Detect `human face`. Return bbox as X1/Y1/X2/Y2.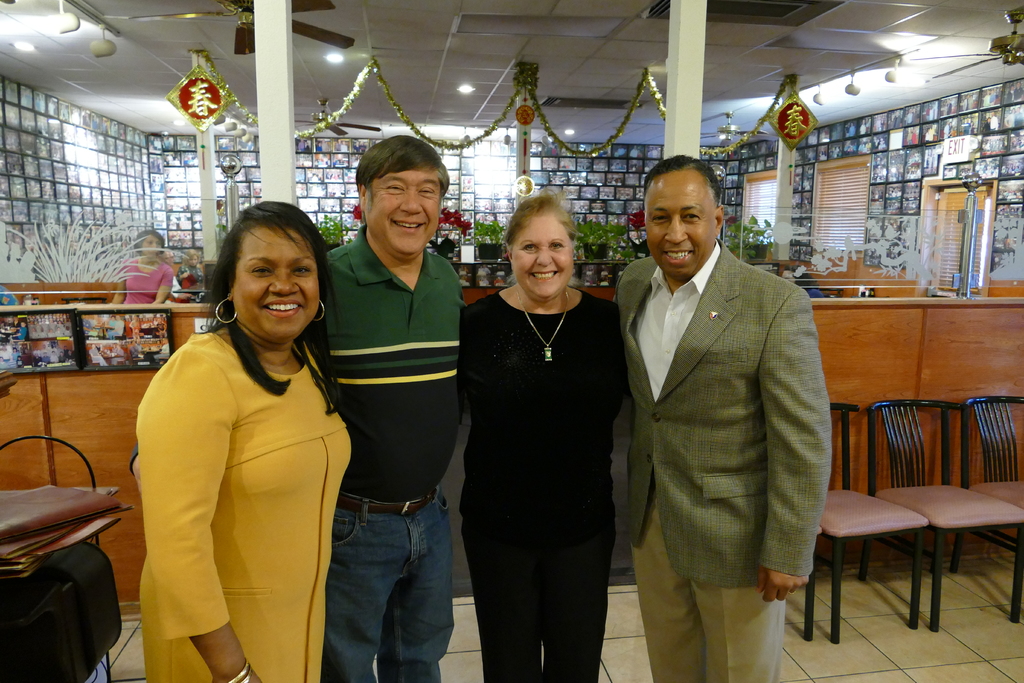
365/168/440/253.
